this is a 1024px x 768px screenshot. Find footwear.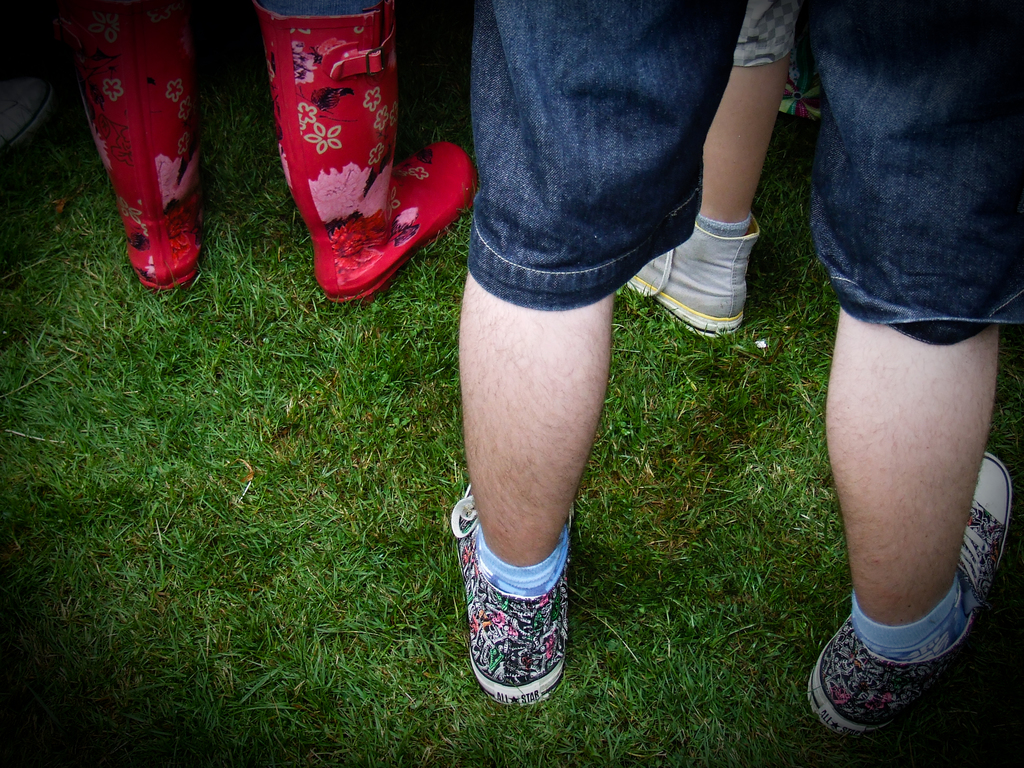
Bounding box: locate(449, 480, 584, 703).
